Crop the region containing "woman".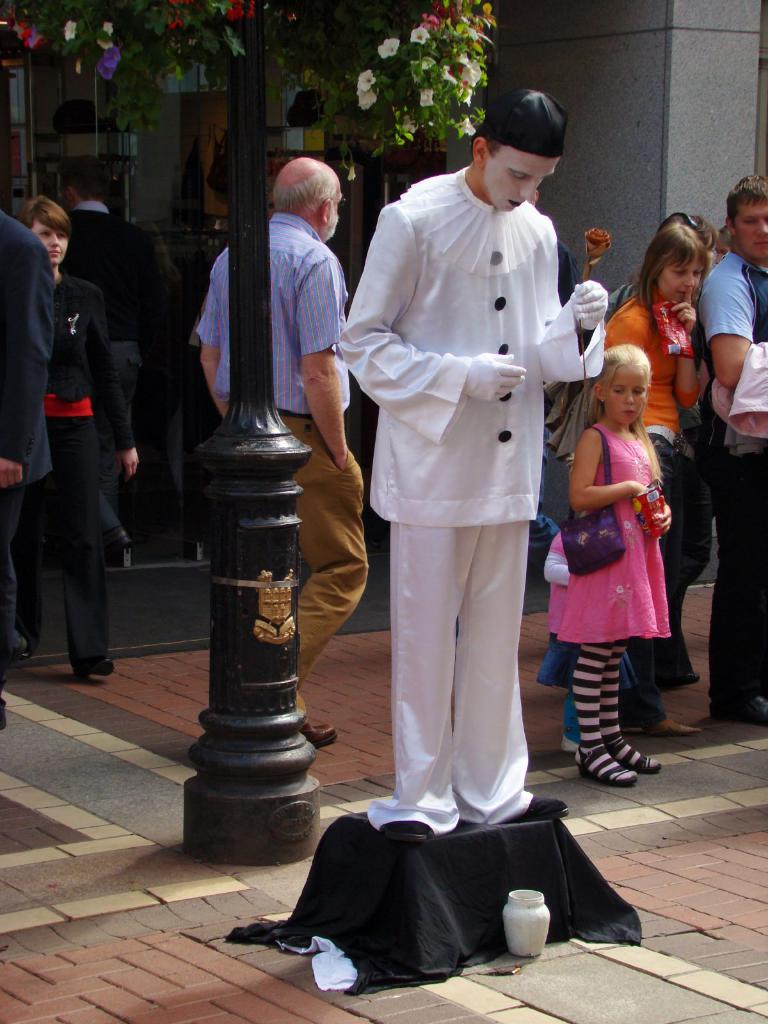
Crop region: (4,195,140,679).
